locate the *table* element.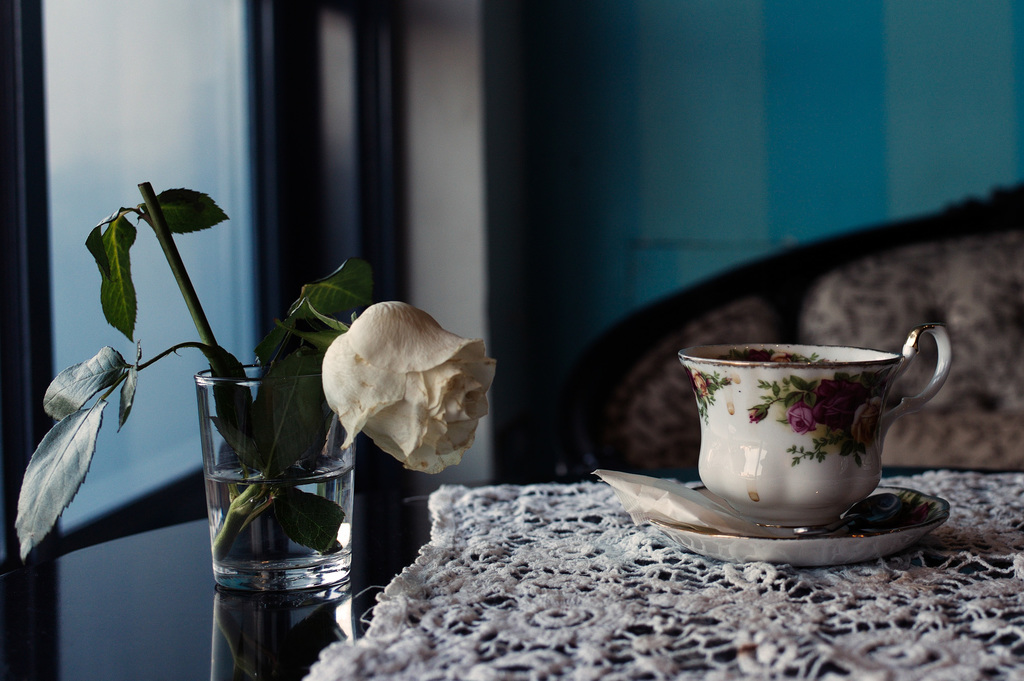
Element bbox: <bbox>0, 481, 1023, 680</bbox>.
